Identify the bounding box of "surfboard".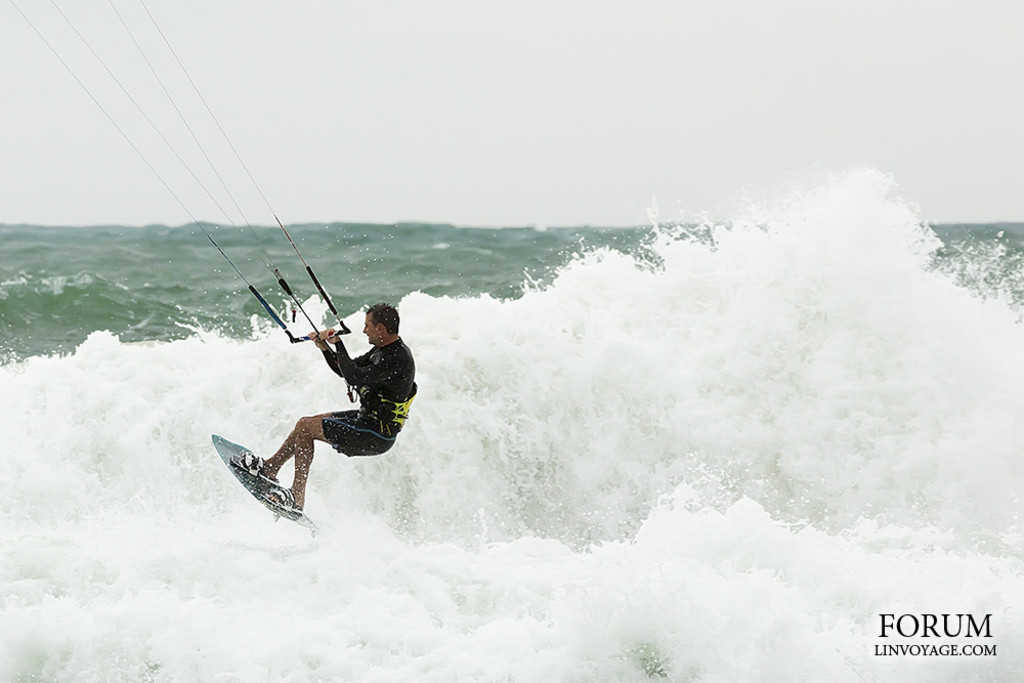
215, 435, 315, 531.
